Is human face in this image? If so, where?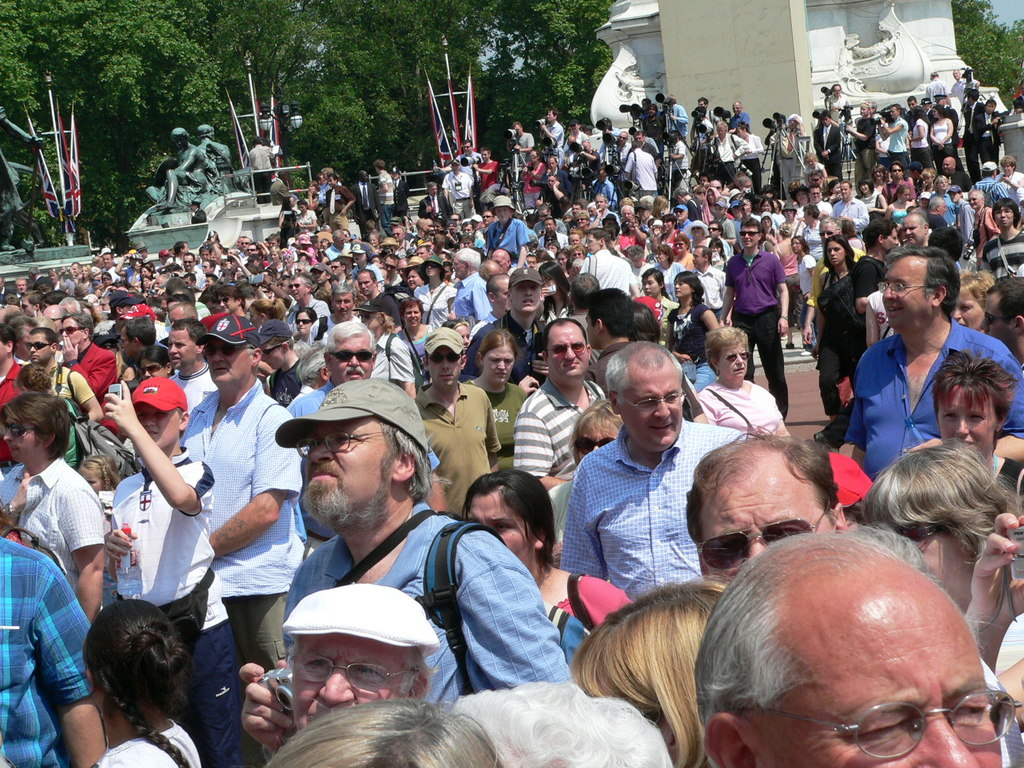
Yes, at left=883, top=254, right=935, bottom=321.
